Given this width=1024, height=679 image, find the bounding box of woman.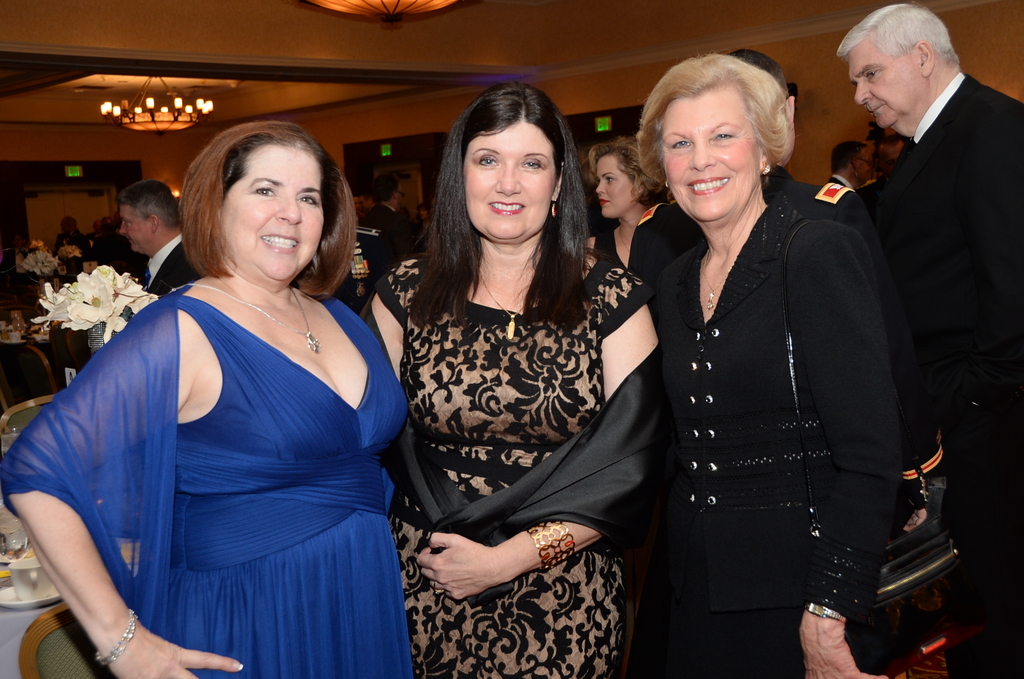
BBox(582, 133, 669, 281).
